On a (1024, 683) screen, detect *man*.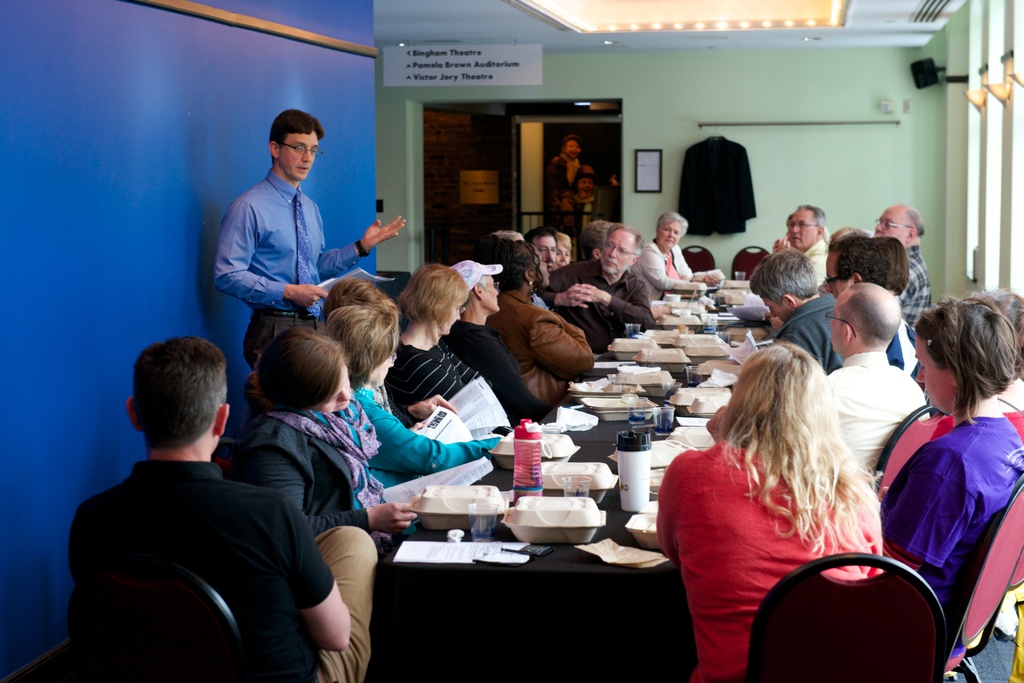
441,261,556,430.
